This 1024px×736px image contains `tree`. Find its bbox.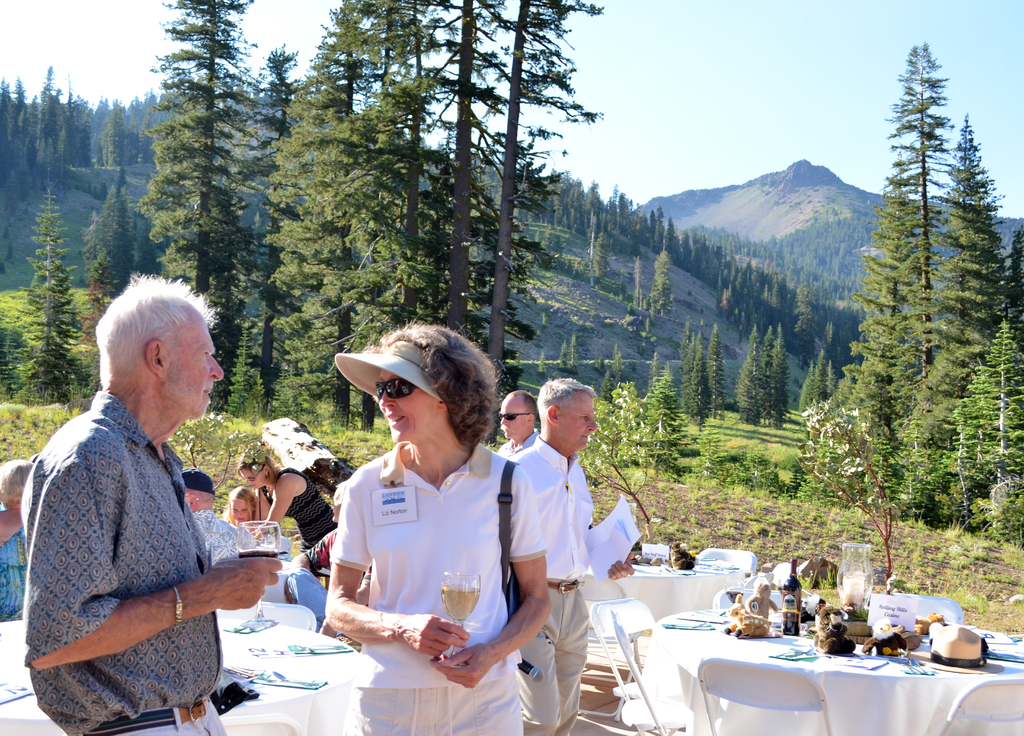
<bbox>84, 168, 137, 395</bbox>.
